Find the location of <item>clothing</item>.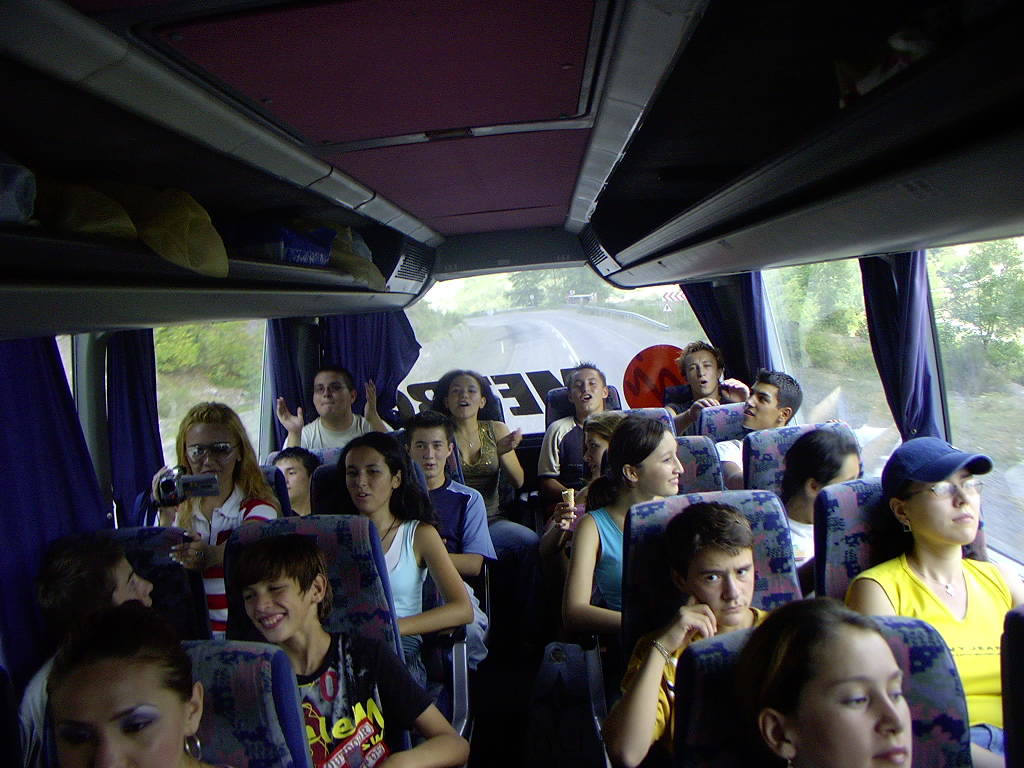
Location: box(433, 471, 509, 668).
